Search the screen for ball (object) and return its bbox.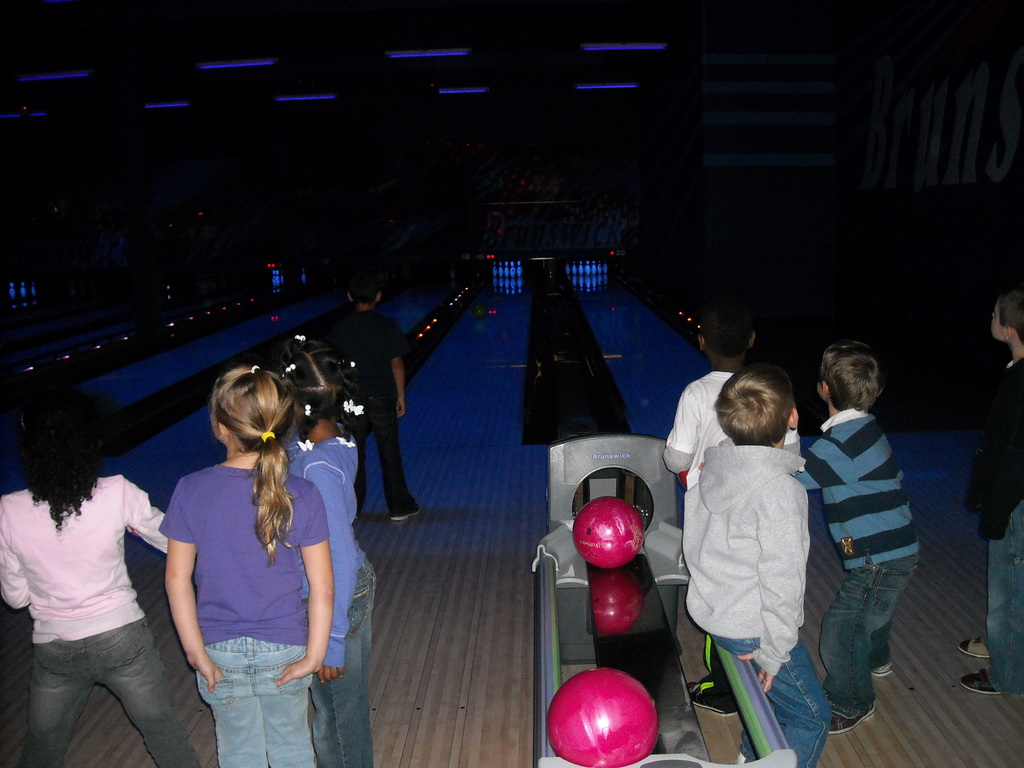
Found: [572,497,646,566].
